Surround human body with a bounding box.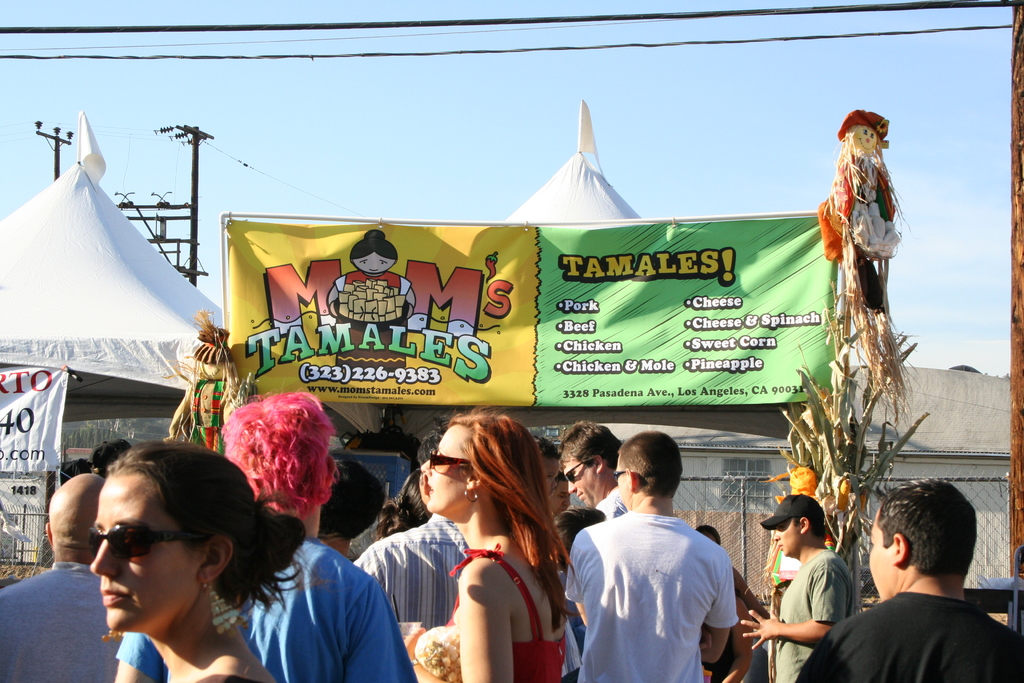
740 494 858 682.
